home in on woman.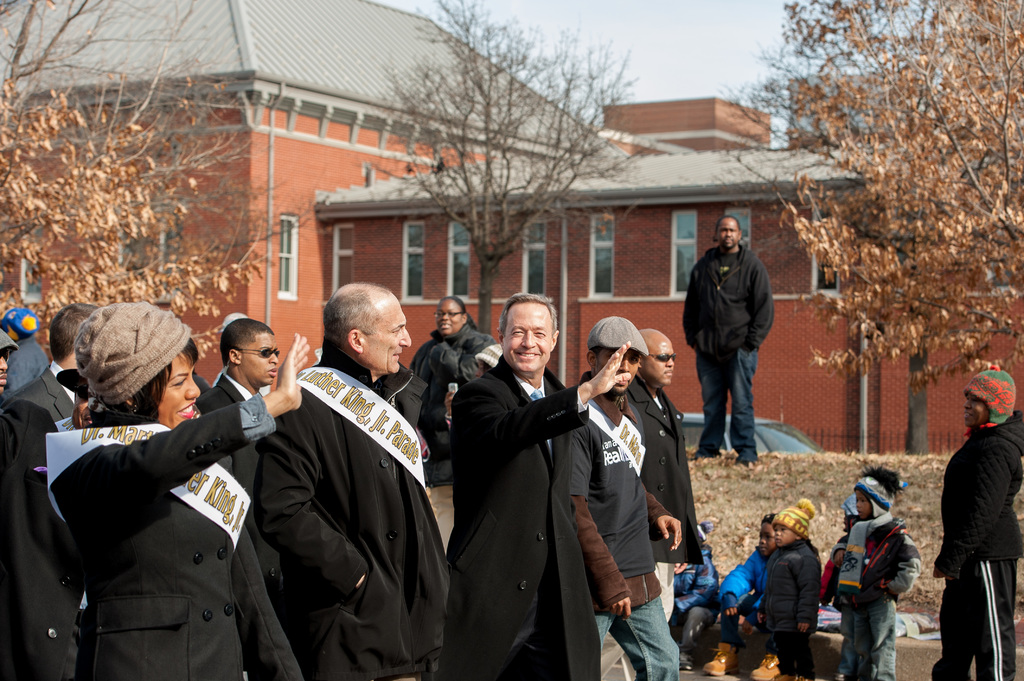
Homed in at [62,312,351,672].
